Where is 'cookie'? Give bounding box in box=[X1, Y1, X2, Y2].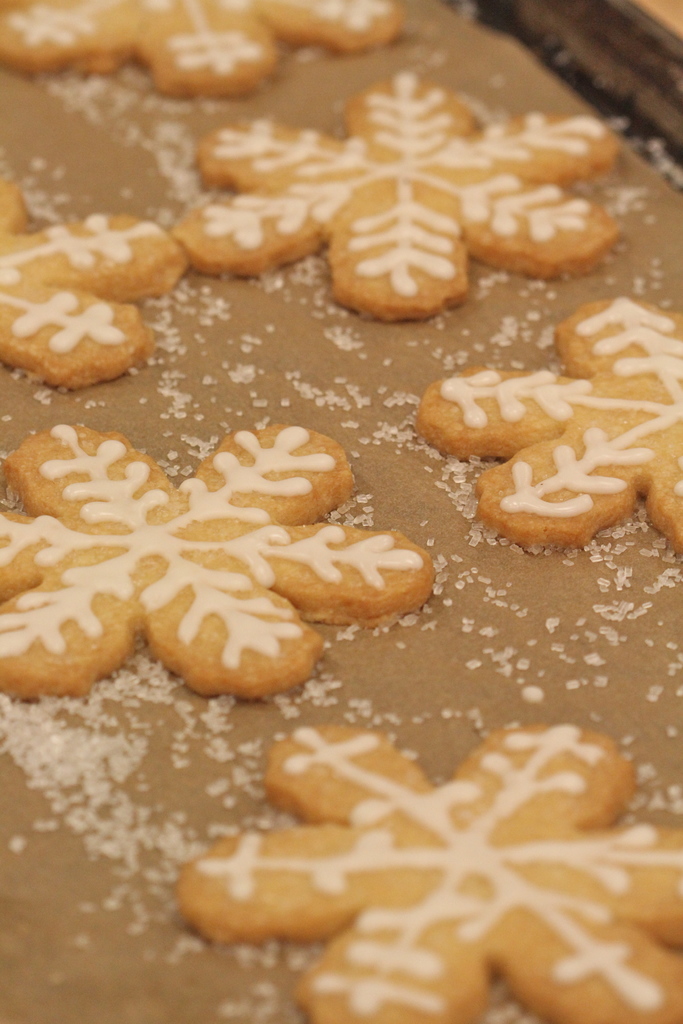
box=[416, 289, 682, 554].
